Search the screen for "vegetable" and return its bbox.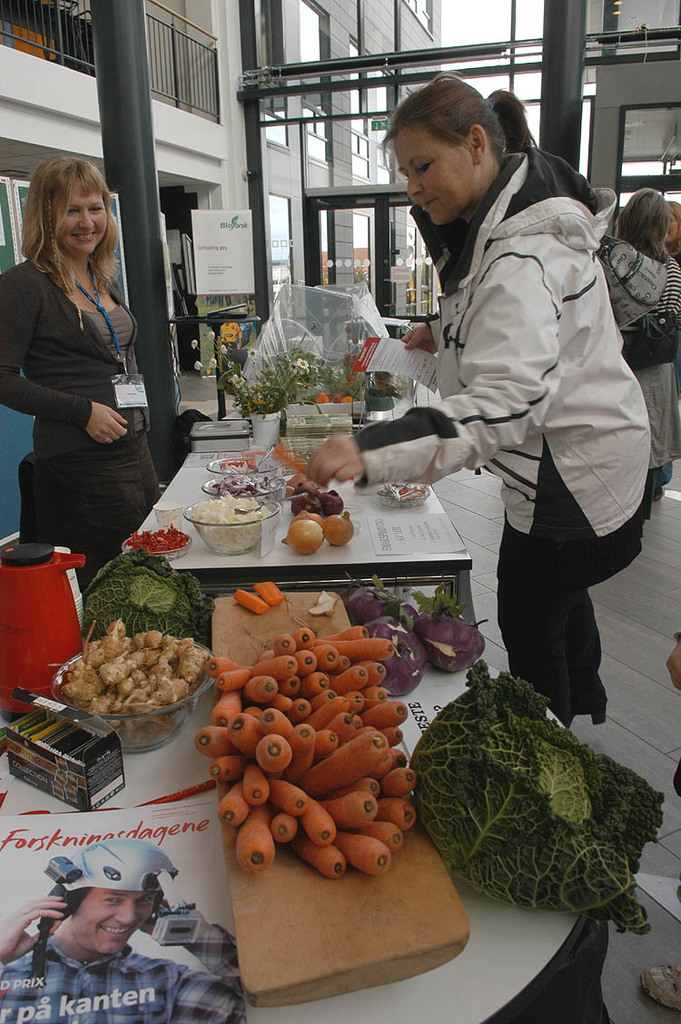
Found: 255 581 281 604.
